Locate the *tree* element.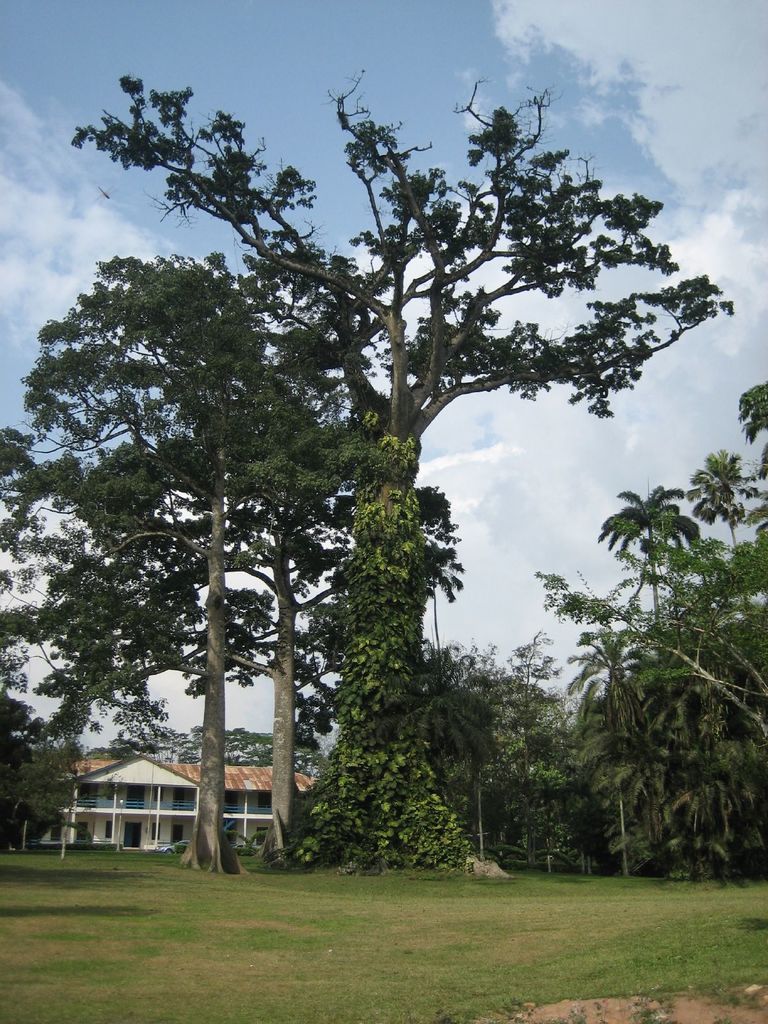
Element bbox: <bbox>460, 617, 582, 867</bbox>.
